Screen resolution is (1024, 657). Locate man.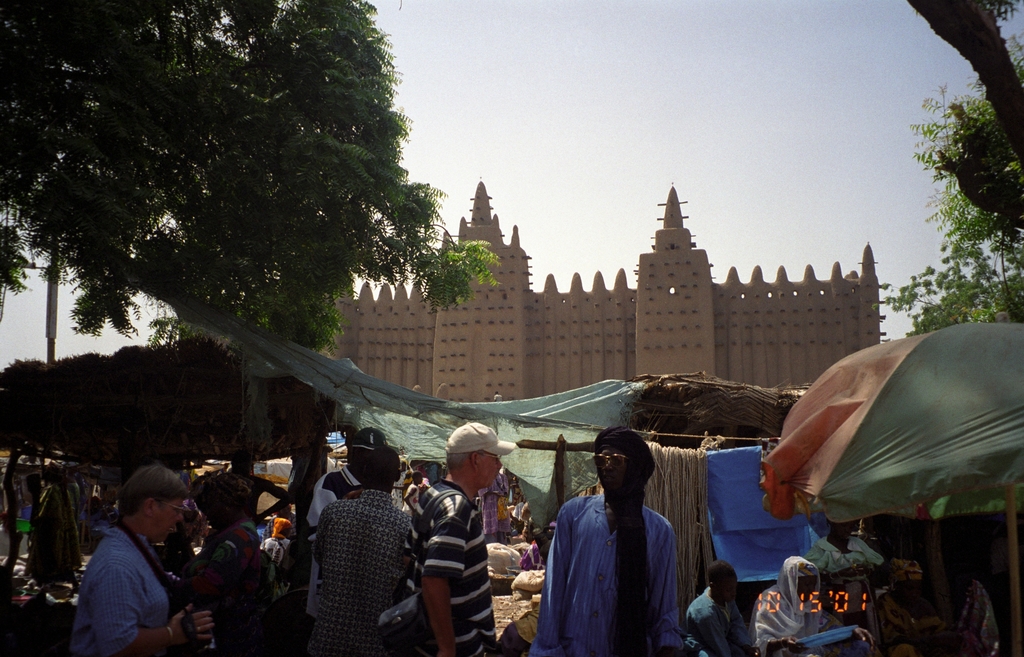
<box>312,446,425,651</box>.
